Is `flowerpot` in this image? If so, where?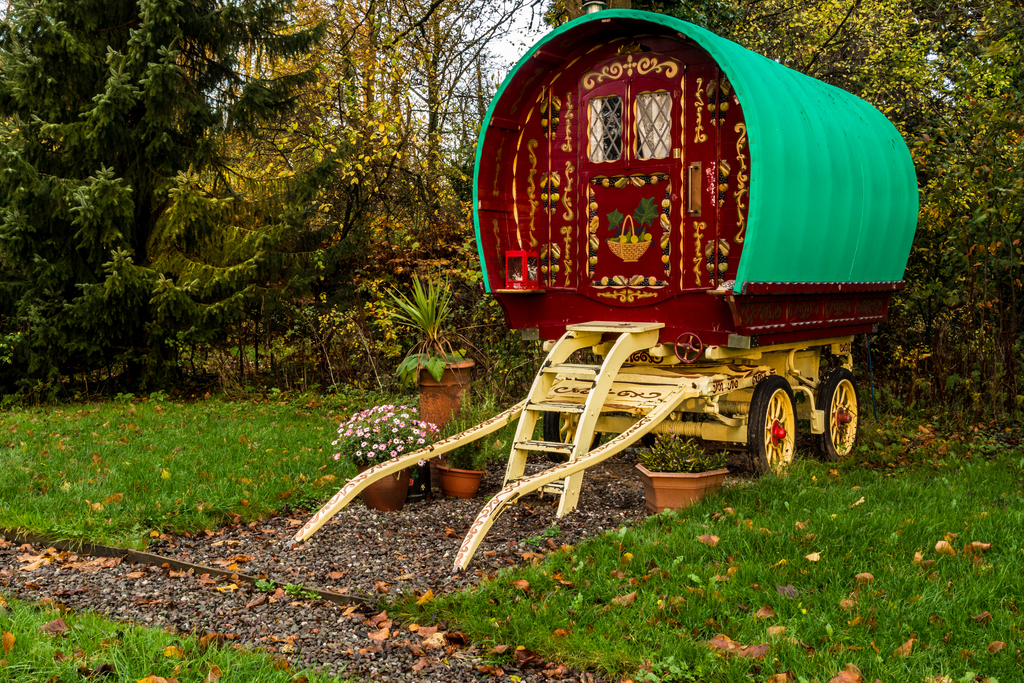
Yes, at select_region(419, 359, 475, 438).
